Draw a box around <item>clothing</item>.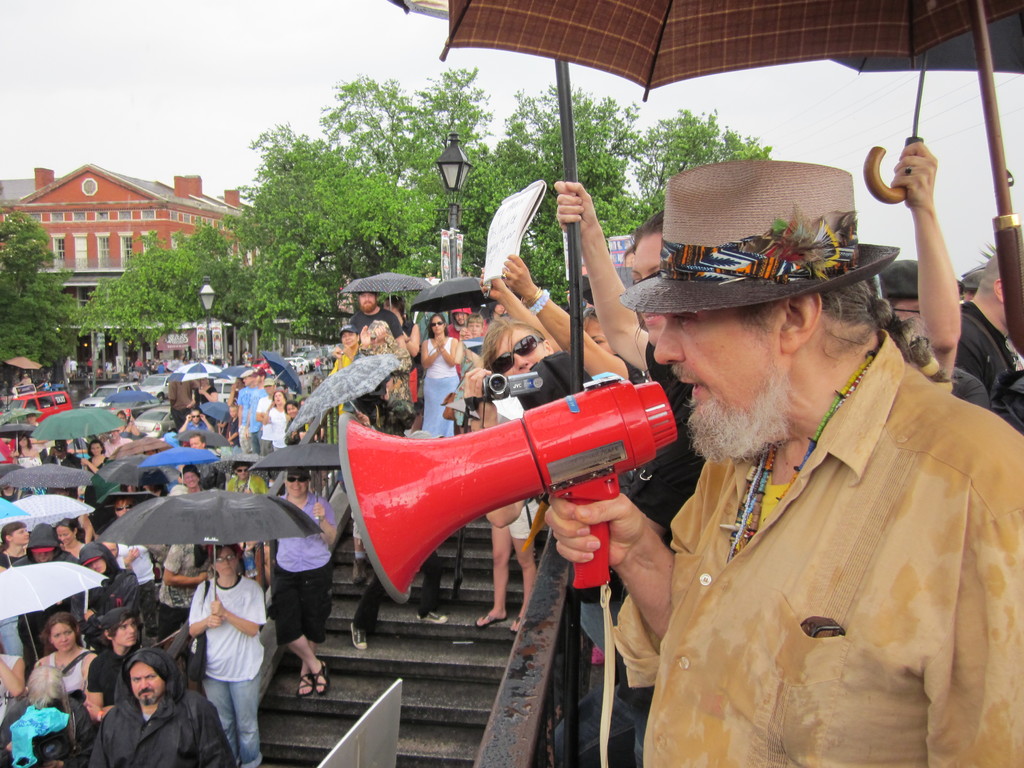
l=0, t=550, r=27, b=572.
